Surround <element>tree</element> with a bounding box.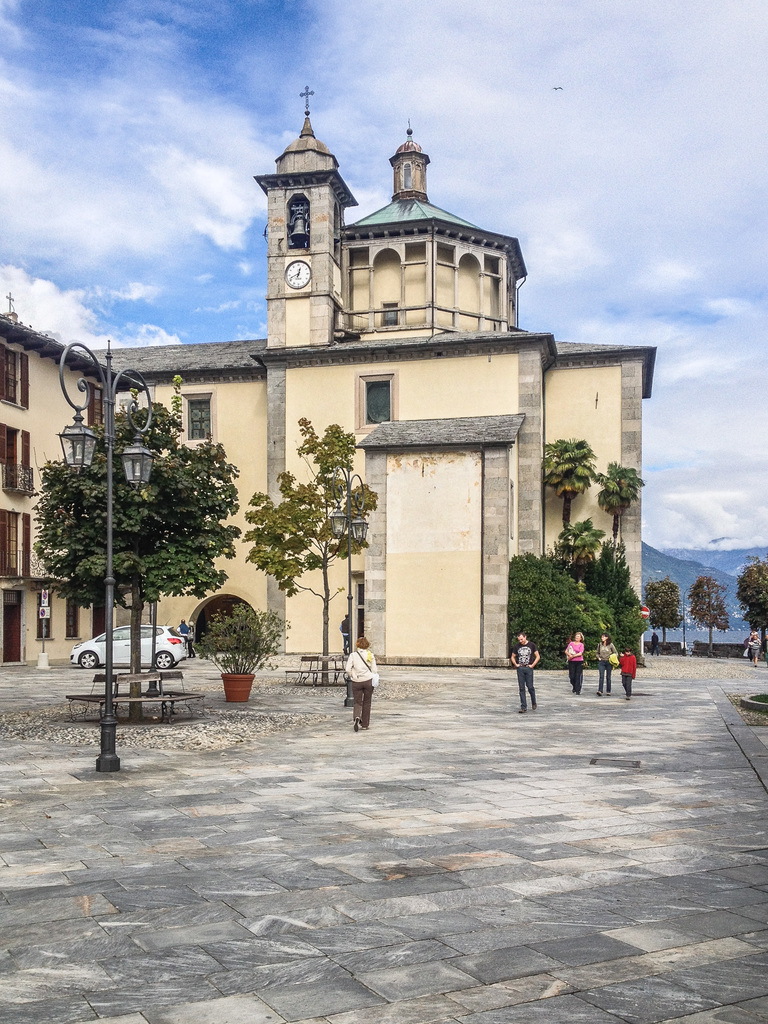
[600, 449, 642, 536].
